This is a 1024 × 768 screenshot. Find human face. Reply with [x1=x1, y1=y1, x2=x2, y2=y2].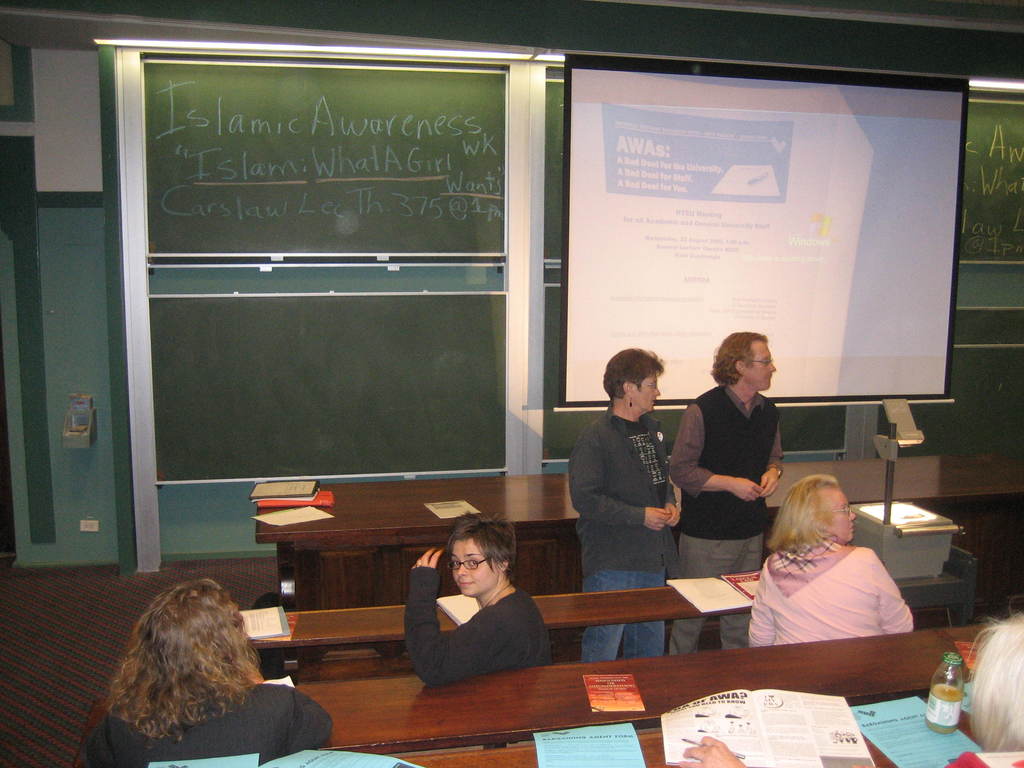
[x1=637, y1=369, x2=664, y2=410].
